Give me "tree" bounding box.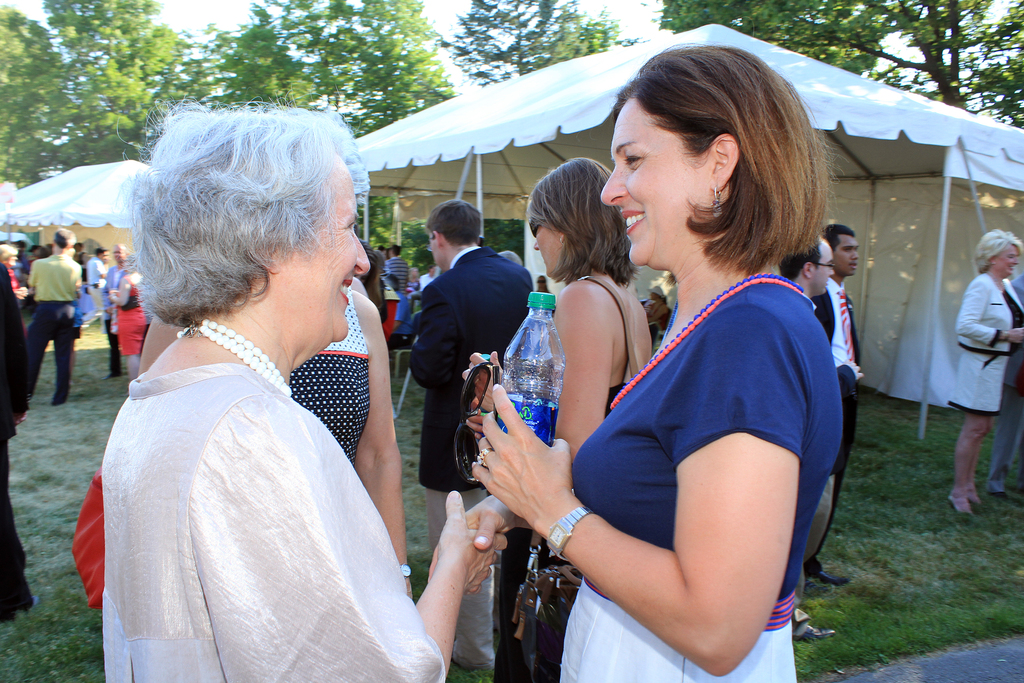
451, 0, 648, 97.
